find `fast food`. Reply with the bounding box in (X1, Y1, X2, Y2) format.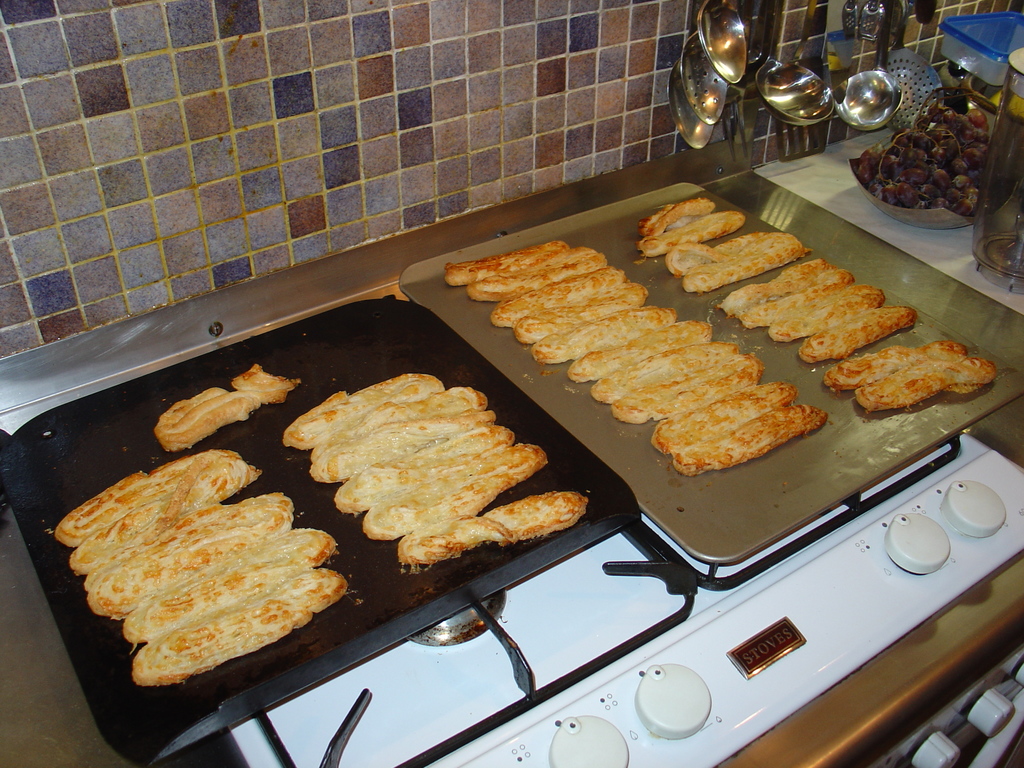
(636, 209, 744, 264).
